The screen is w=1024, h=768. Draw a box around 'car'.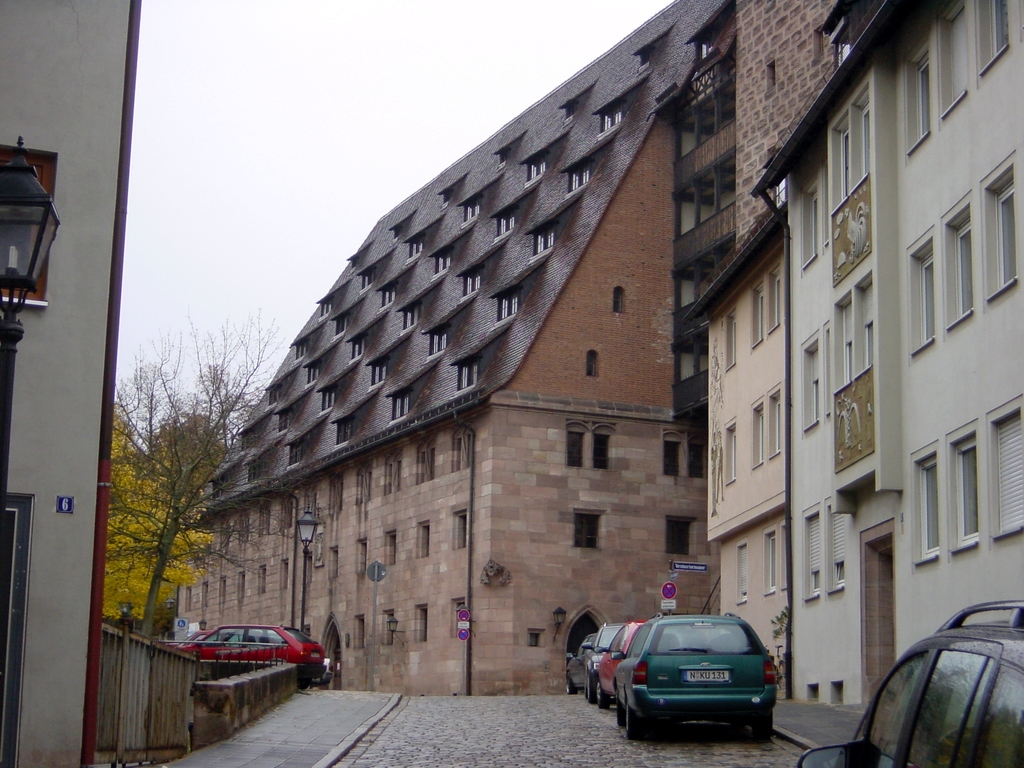
(x1=169, y1=625, x2=328, y2=691).
